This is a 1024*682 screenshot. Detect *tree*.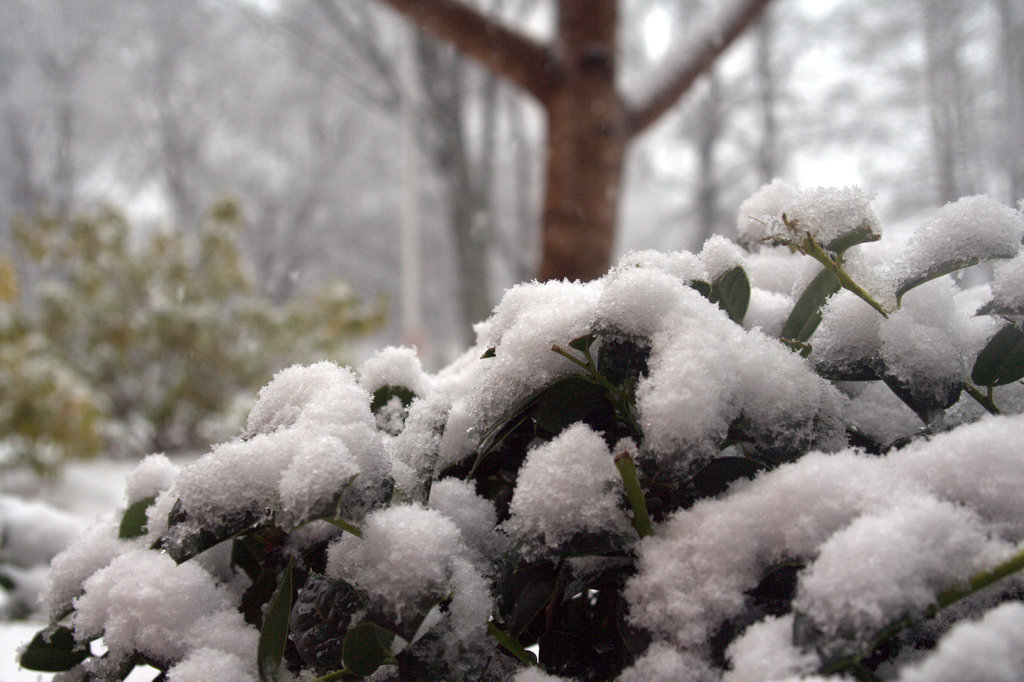
(388, 0, 772, 280).
